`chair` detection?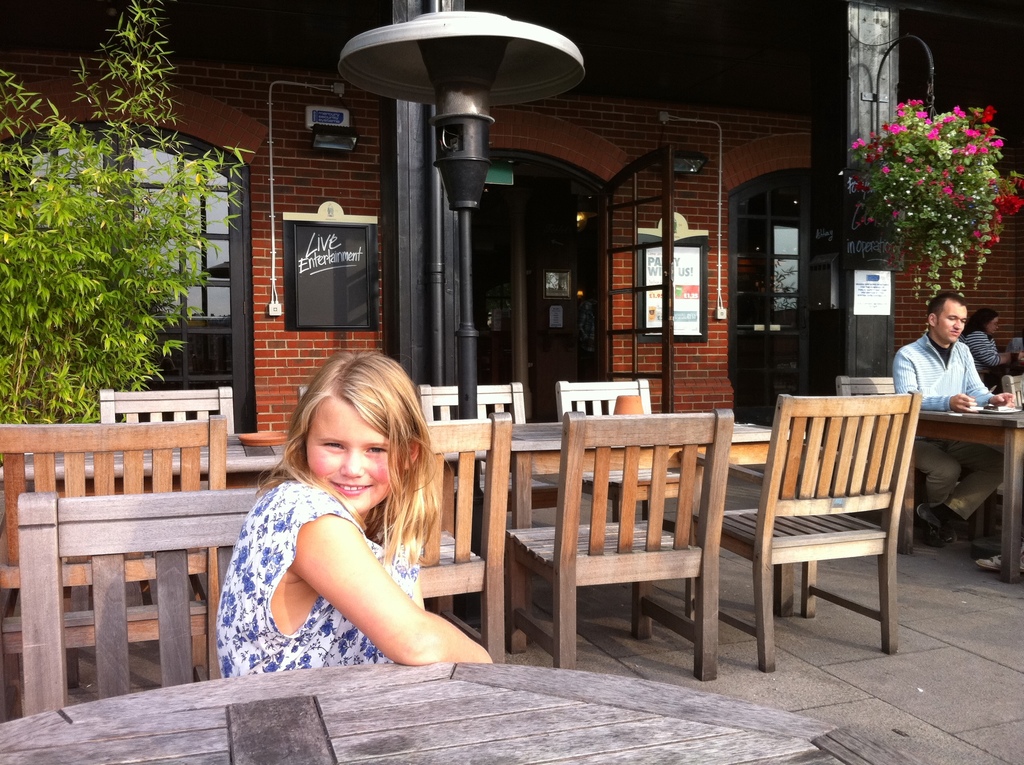
rect(15, 487, 258, 720)
